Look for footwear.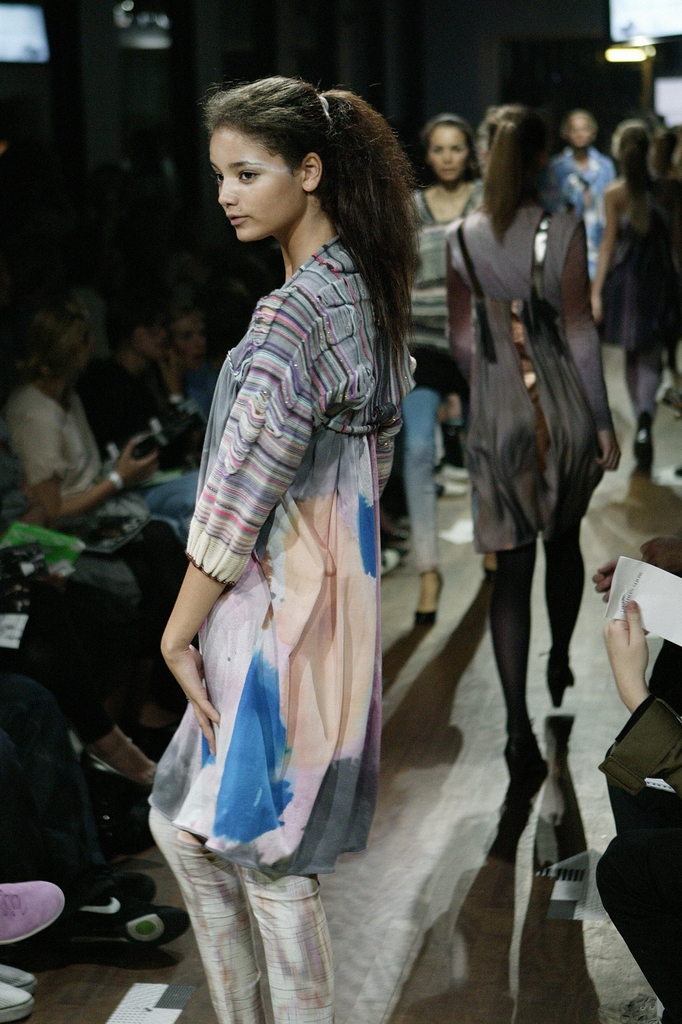
Found: (383, 503, 404, 548).
